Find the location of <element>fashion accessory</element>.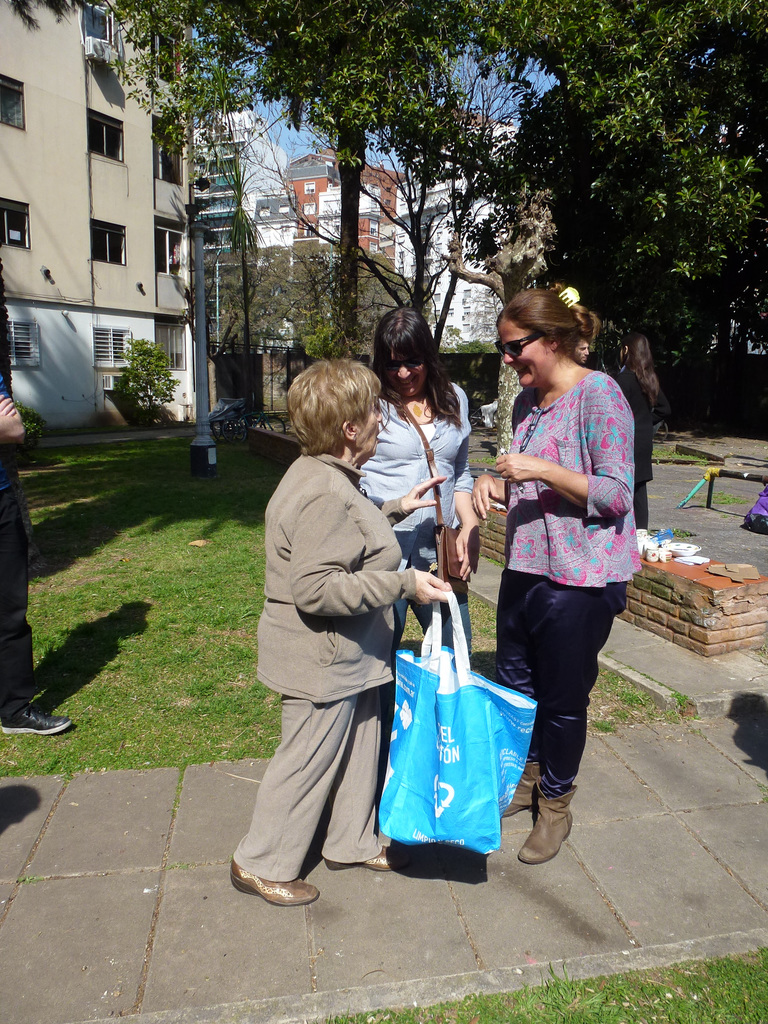
Location: crop(493, 335, 546, 358).
